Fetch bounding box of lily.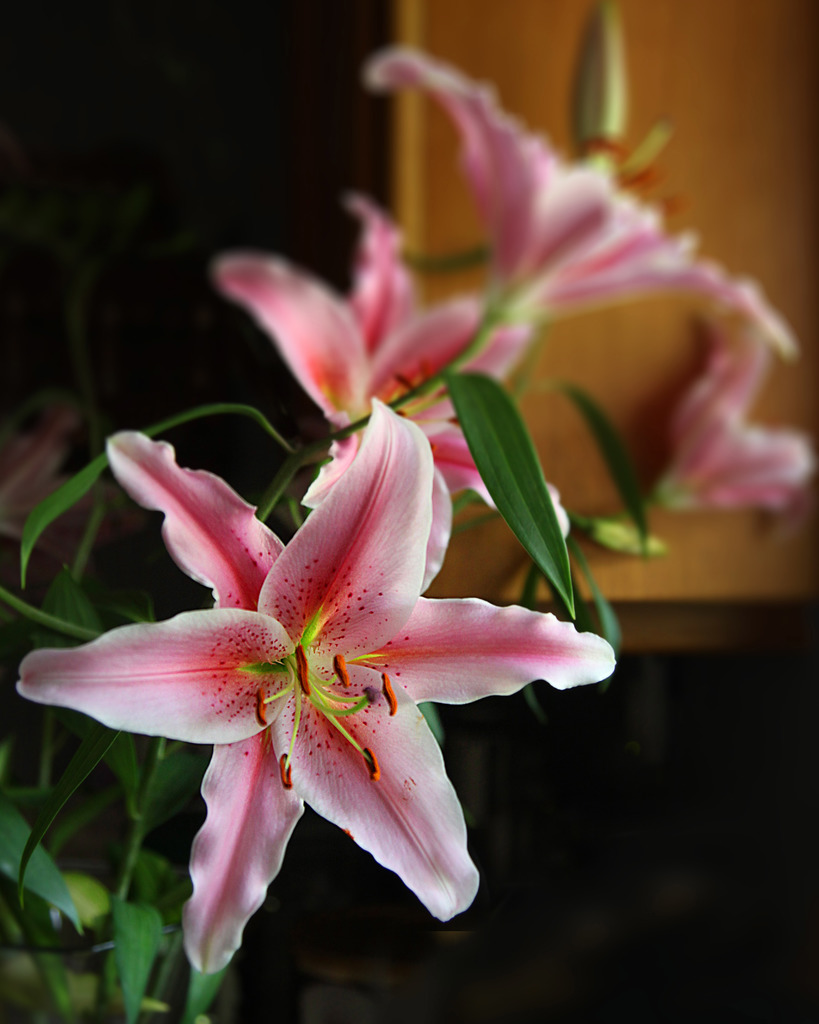
Bbox: (left=212, top=197, right=576, bottom=572).
